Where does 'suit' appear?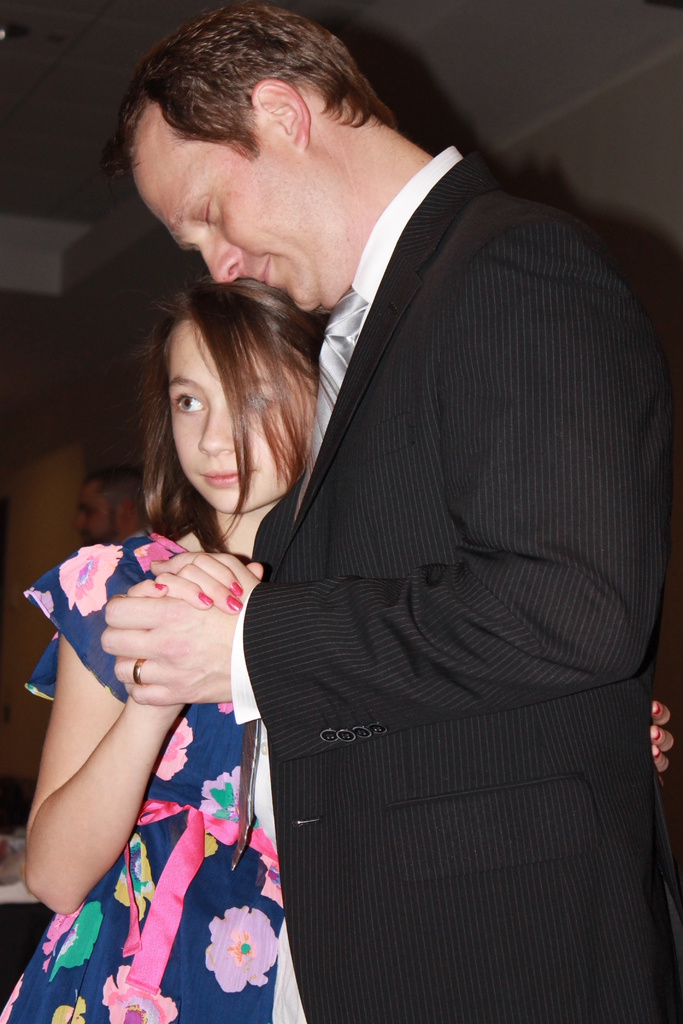
Appears at (x1=230, y1=140, x2=682, y2=1023).
